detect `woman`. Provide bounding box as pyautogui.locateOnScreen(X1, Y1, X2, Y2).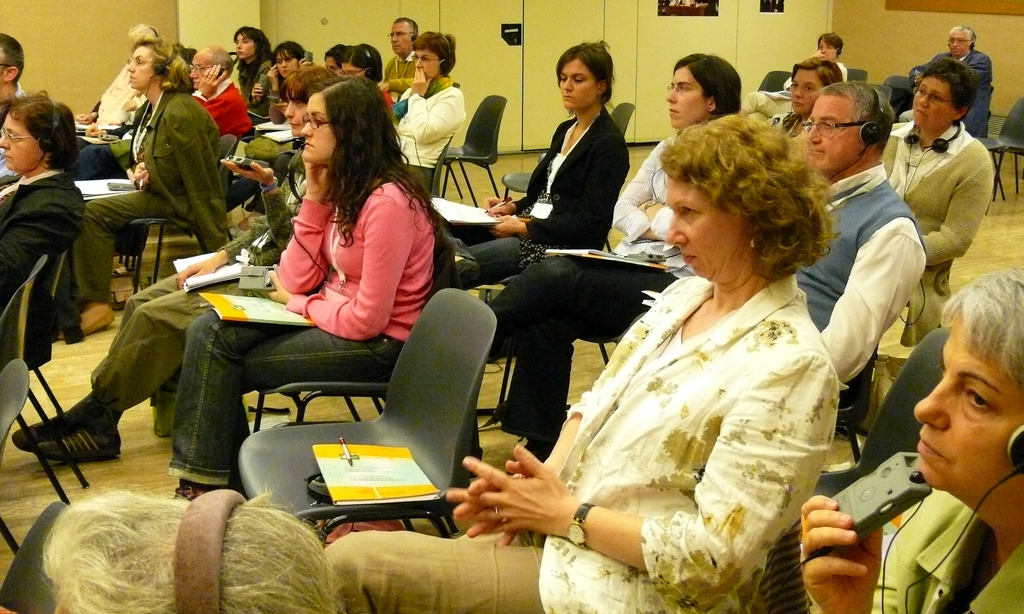
pyautogui.locateOnScreen(0, 90, 85, 317).
